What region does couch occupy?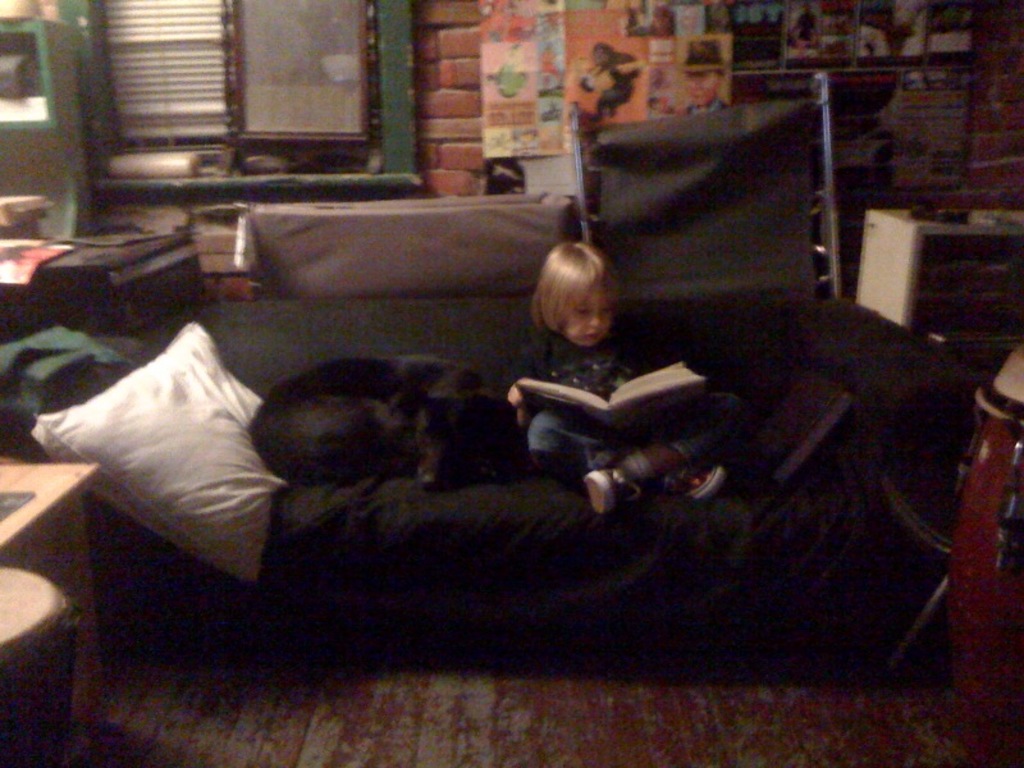
(0,284,987,692).
